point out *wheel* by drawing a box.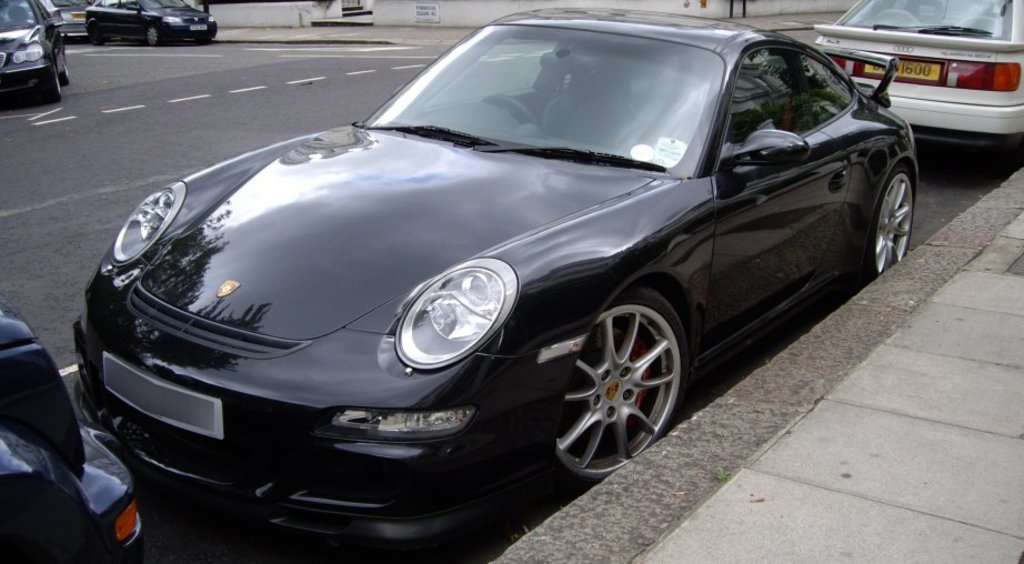
[842, 155, 935, 289].
